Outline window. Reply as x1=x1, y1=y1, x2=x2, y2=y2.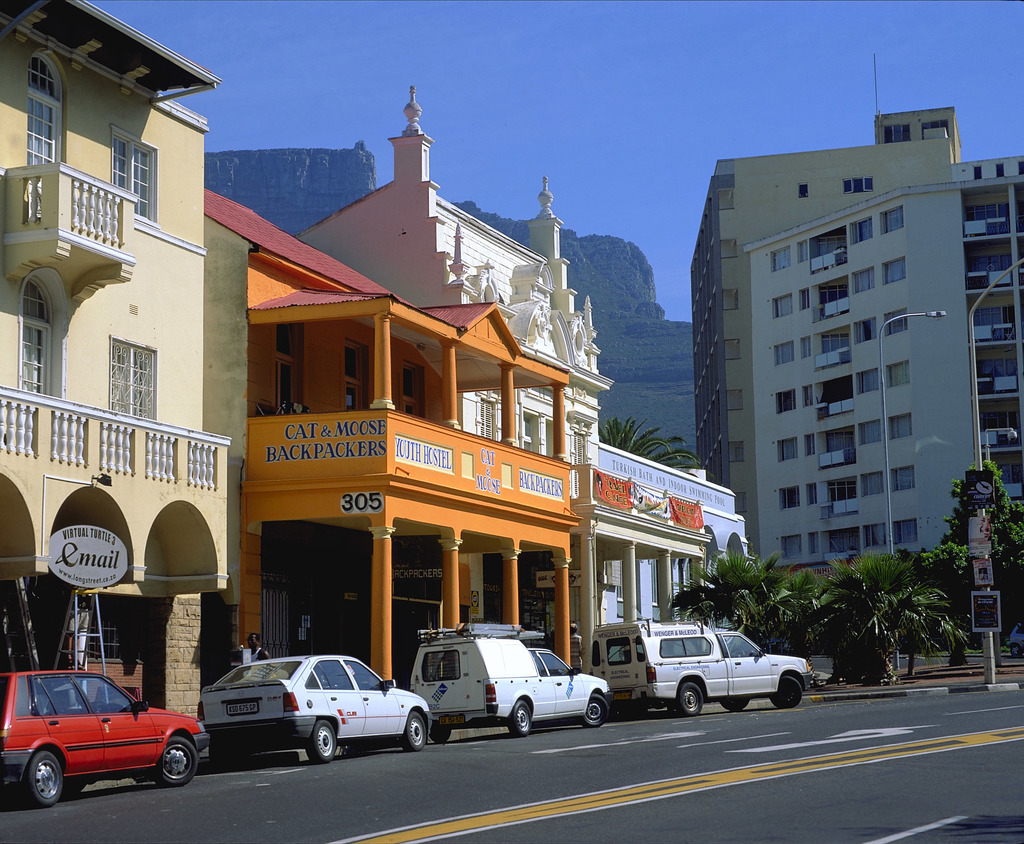
x1=781, y1=534, x2=803, y2=557.
